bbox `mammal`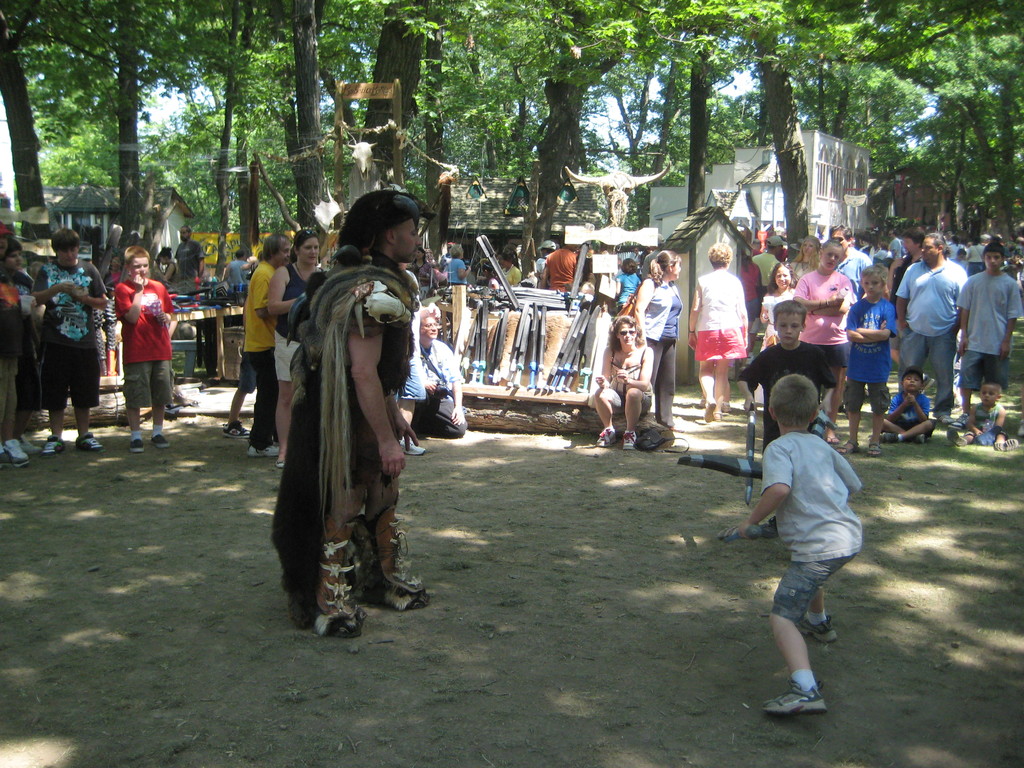
(left=790, top=234, right=858, bottom=444)
